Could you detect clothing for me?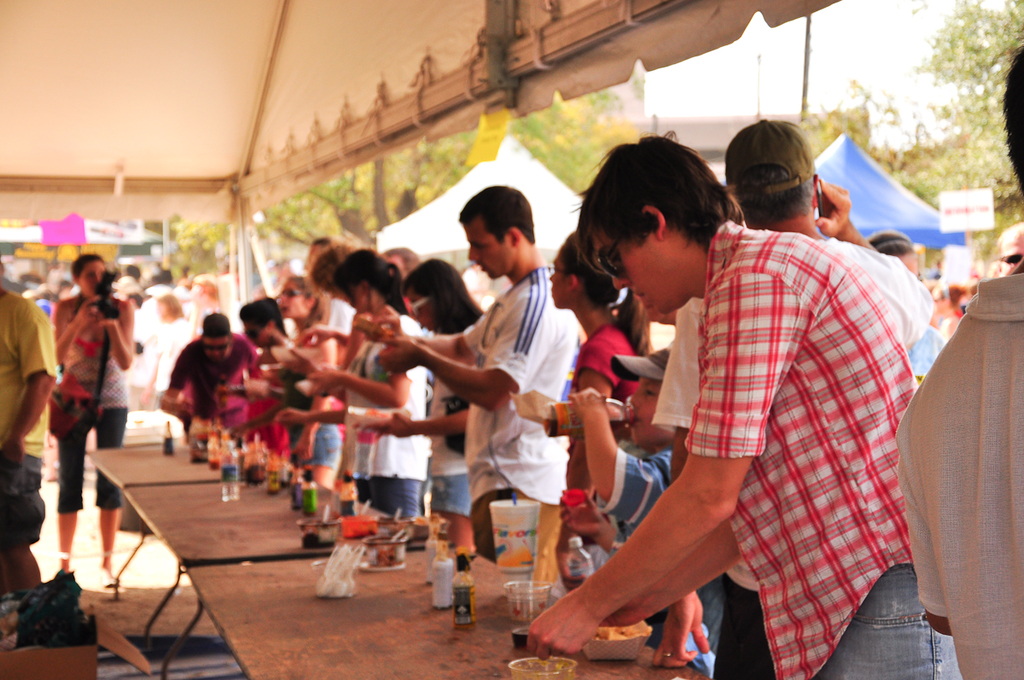
Detection result: select_region(150, 309, 194, 405).
